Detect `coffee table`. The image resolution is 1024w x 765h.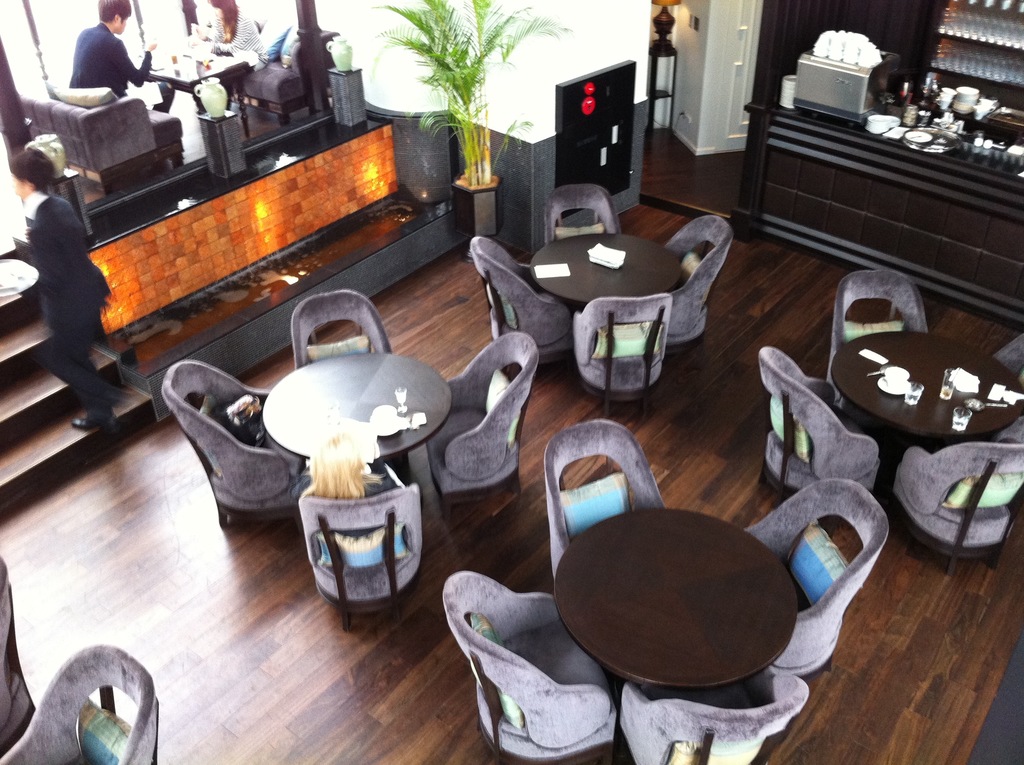
{"x1": 262, "y1": 355, "x2": 456, "y2": 478}.
